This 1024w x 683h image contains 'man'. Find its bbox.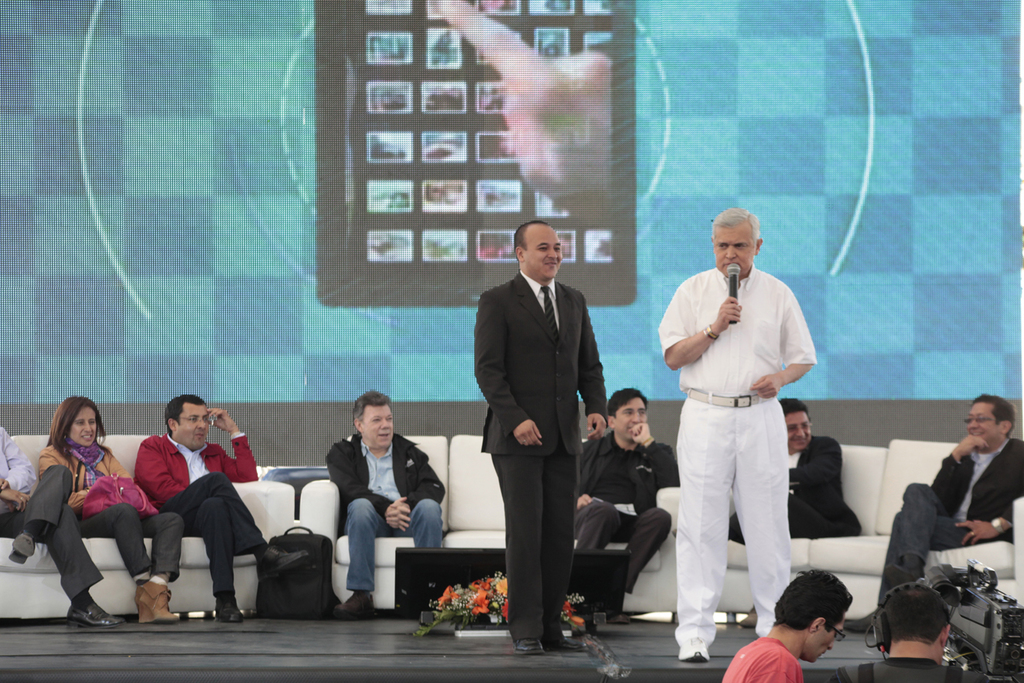
box=[326, 391, 446, 622].
